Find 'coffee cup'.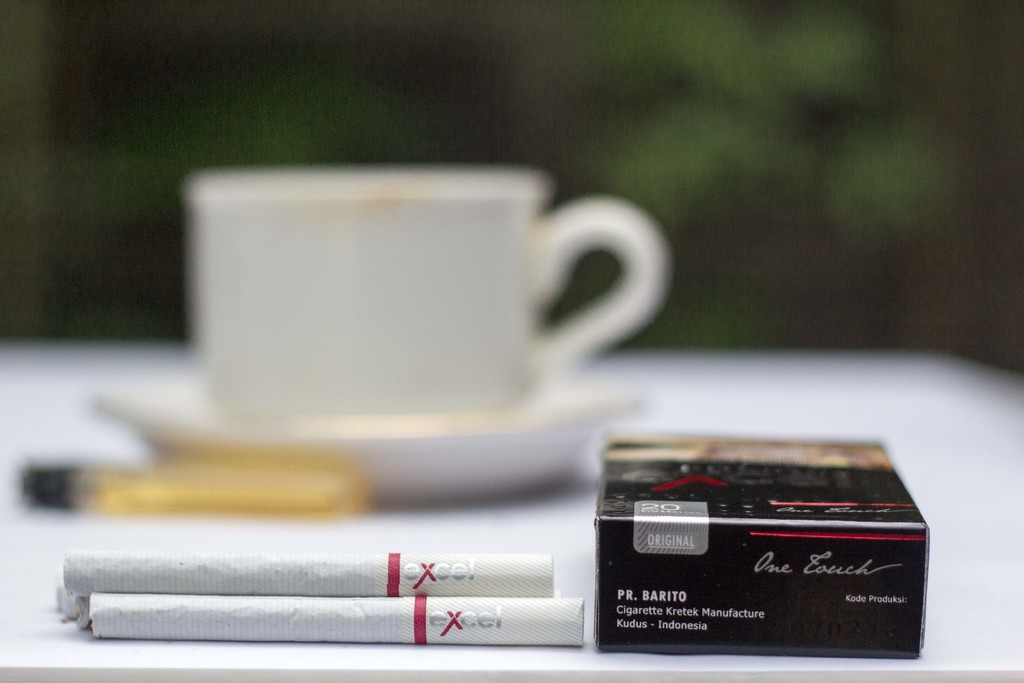
x1=184 y1=168 x2=670 y2=418.
